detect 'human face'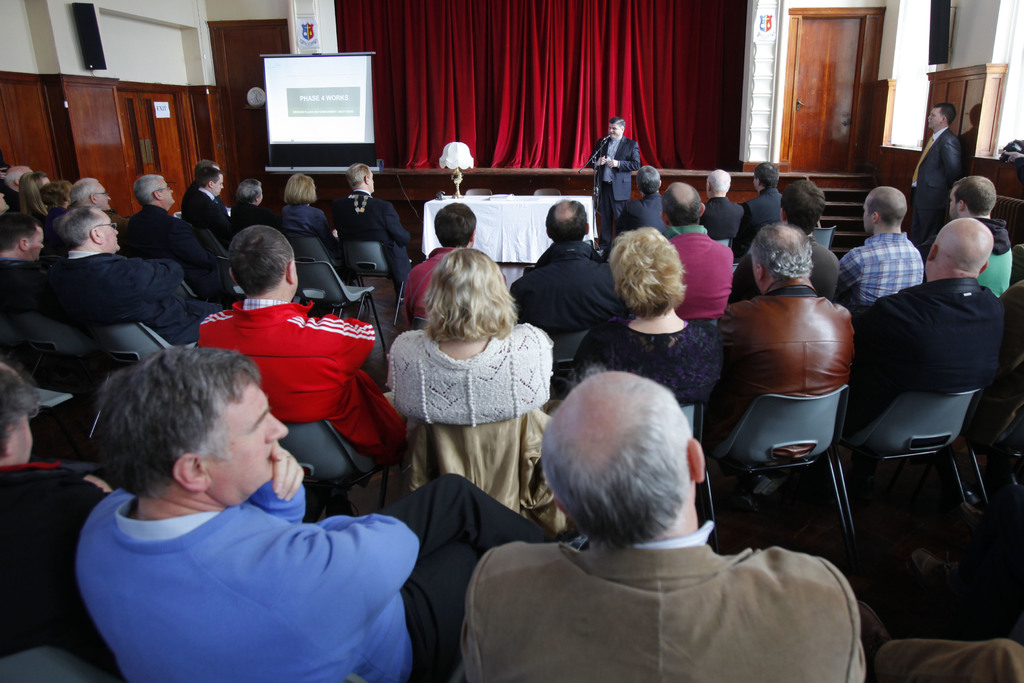
pyautogui.locateOnScreen(24, 226, 44, 263)
